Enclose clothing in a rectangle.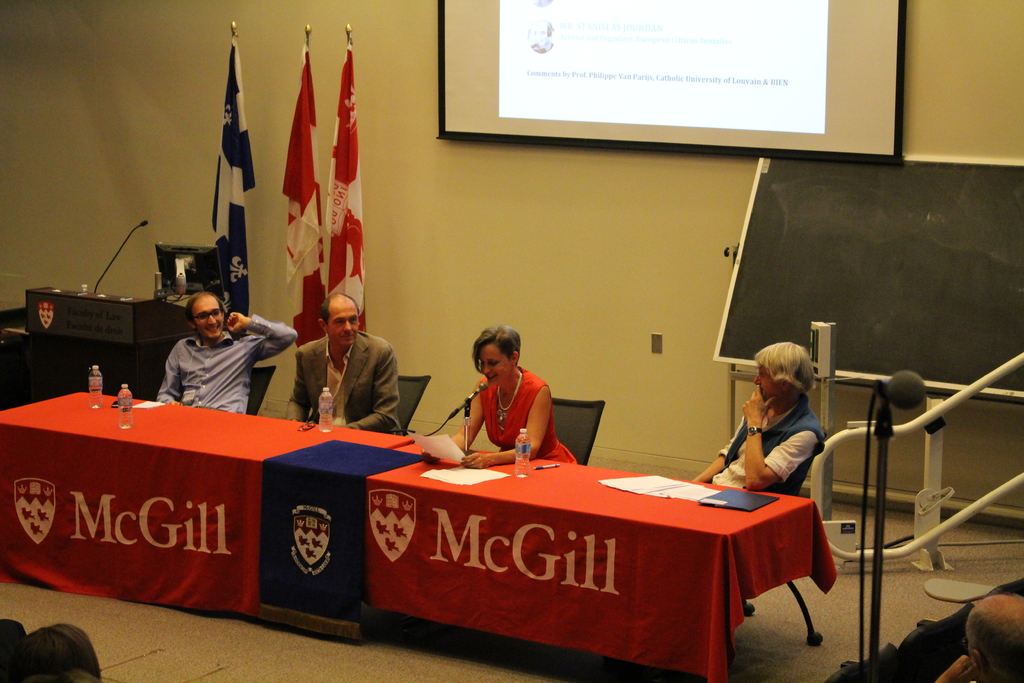
{"left": 477, "top": 364, "right": 579, "bottom": 470}.
